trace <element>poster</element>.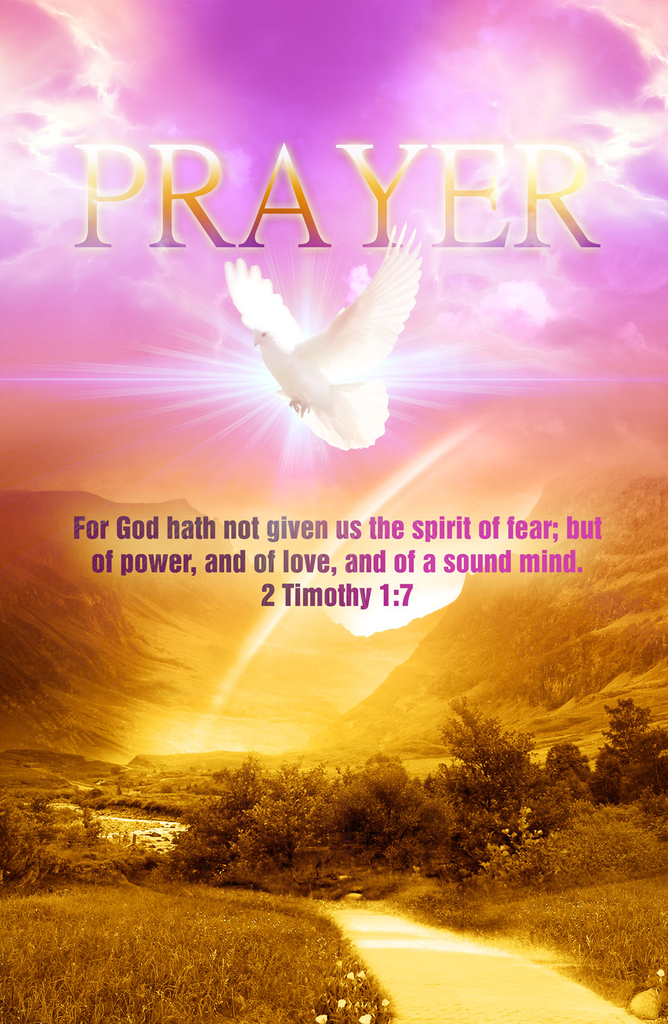
Traced to x1=0 y1=0 x2=667 y2=1023.
